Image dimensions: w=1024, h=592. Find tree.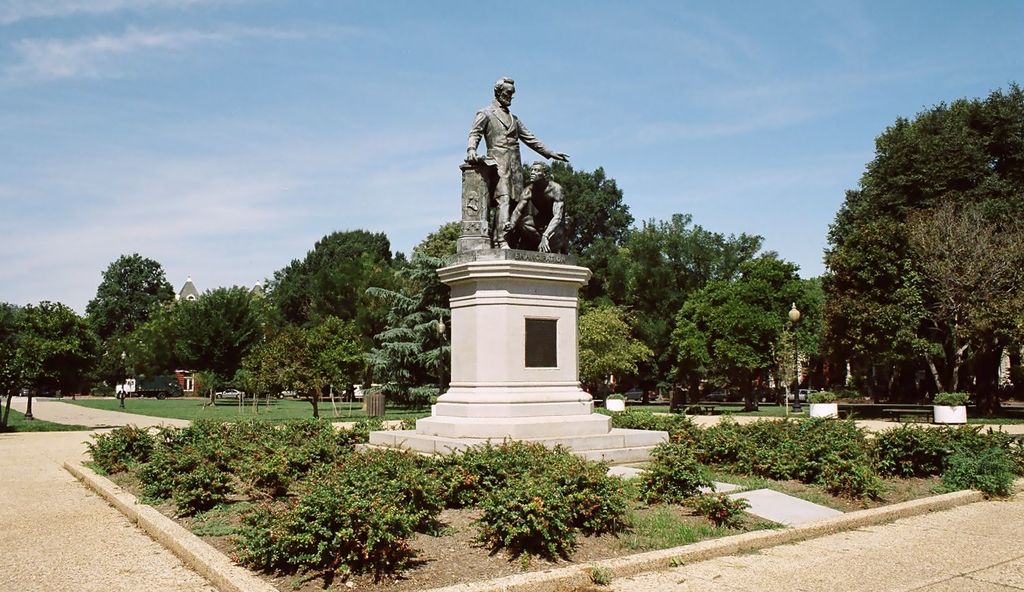
crop(511, 146, 654, 261).
